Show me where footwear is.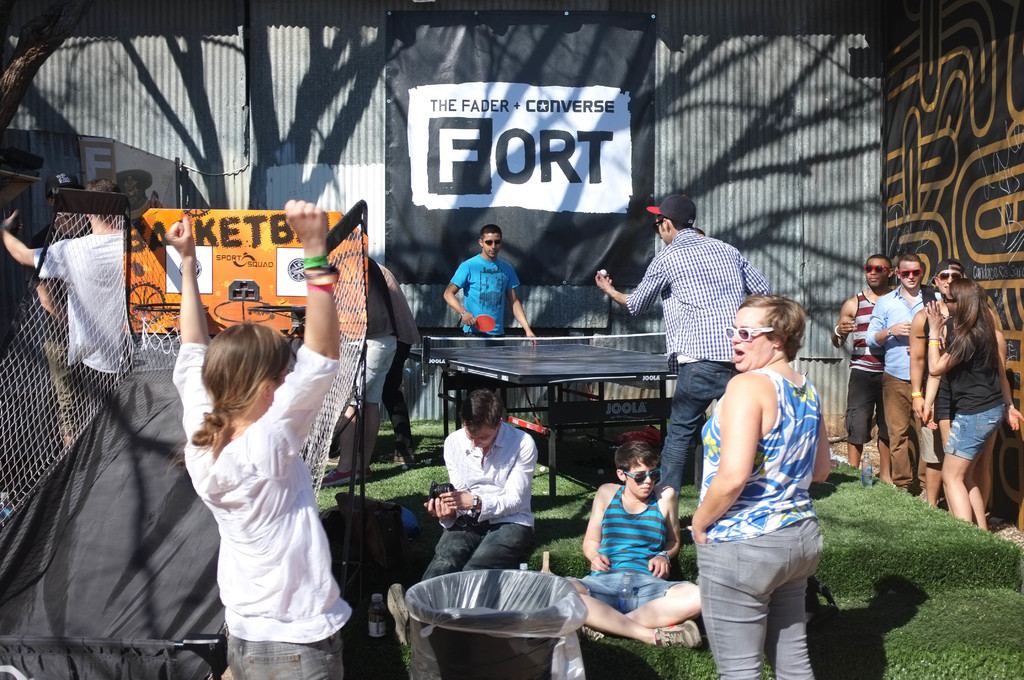
footwear is at (x1=362, y1=465, x2=375, y2=479).
